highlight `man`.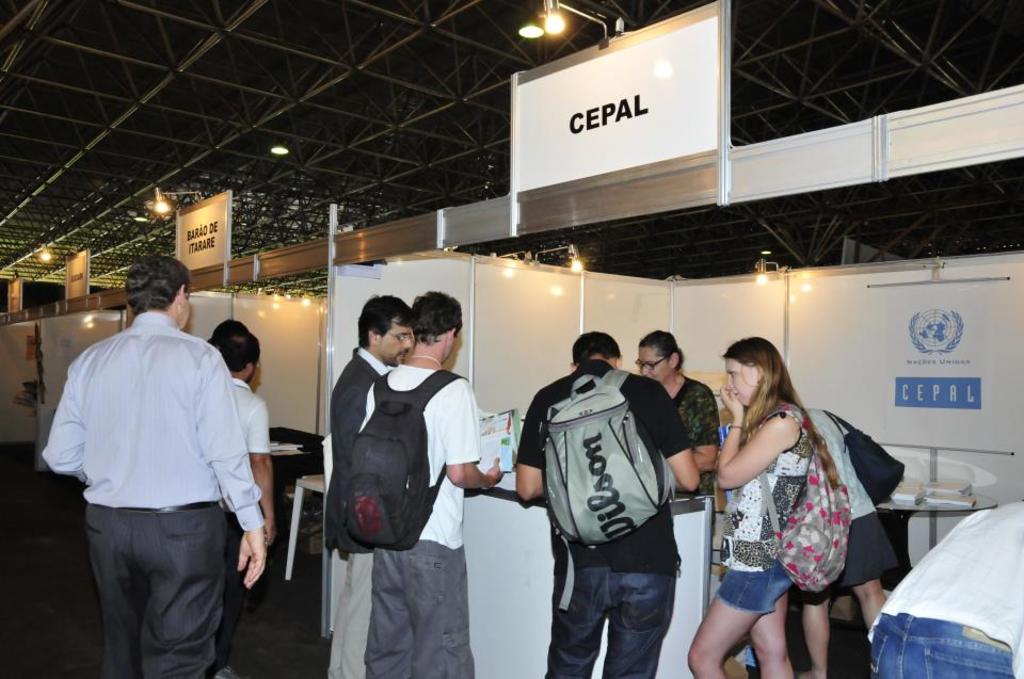
Highlighted region: 361, 289, 501, 678.
